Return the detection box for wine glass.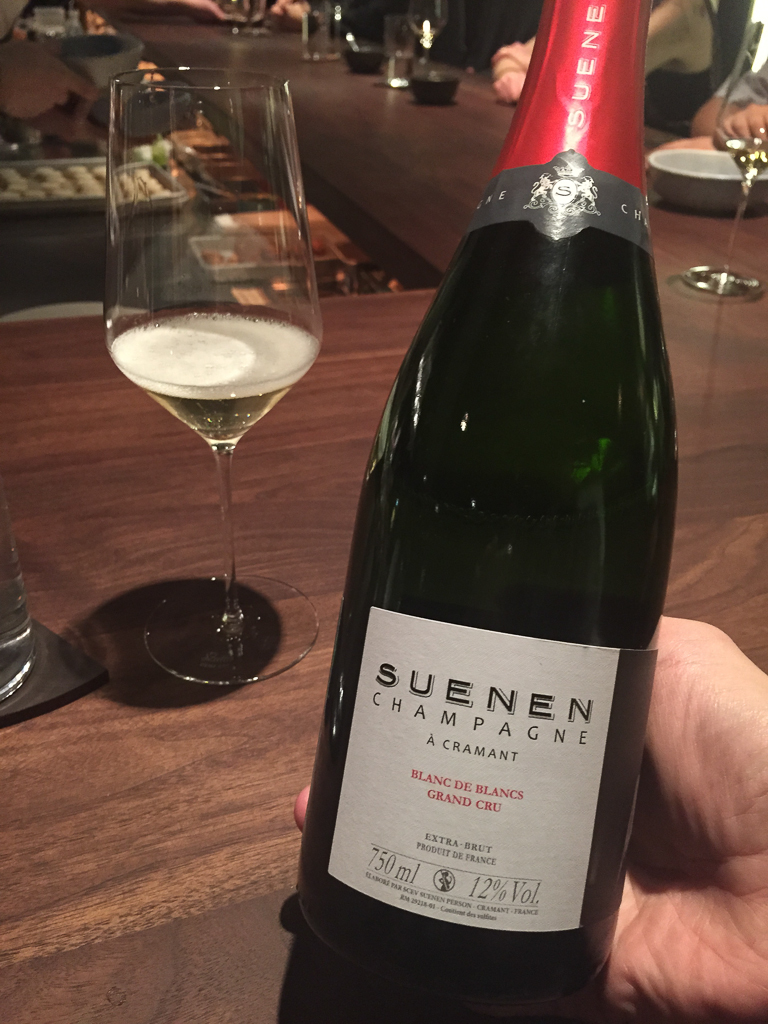
box(408, 0, 468, 101).
